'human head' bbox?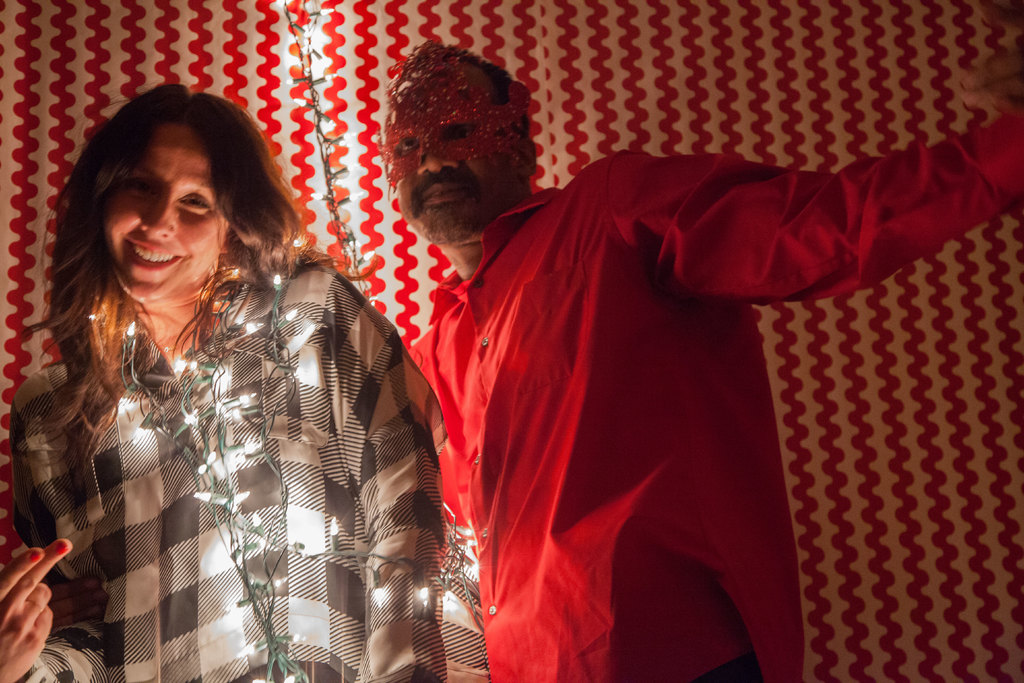
[x1=388, y1=45, x2=538, y2=241]
